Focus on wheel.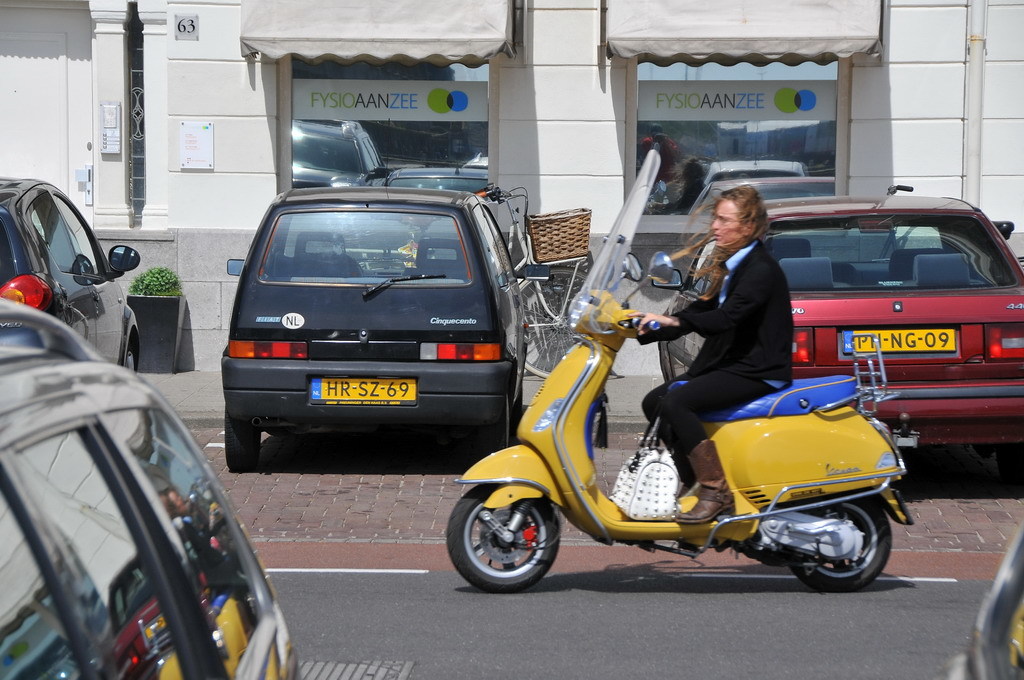
Focused at 226, 412, 261, 476.
